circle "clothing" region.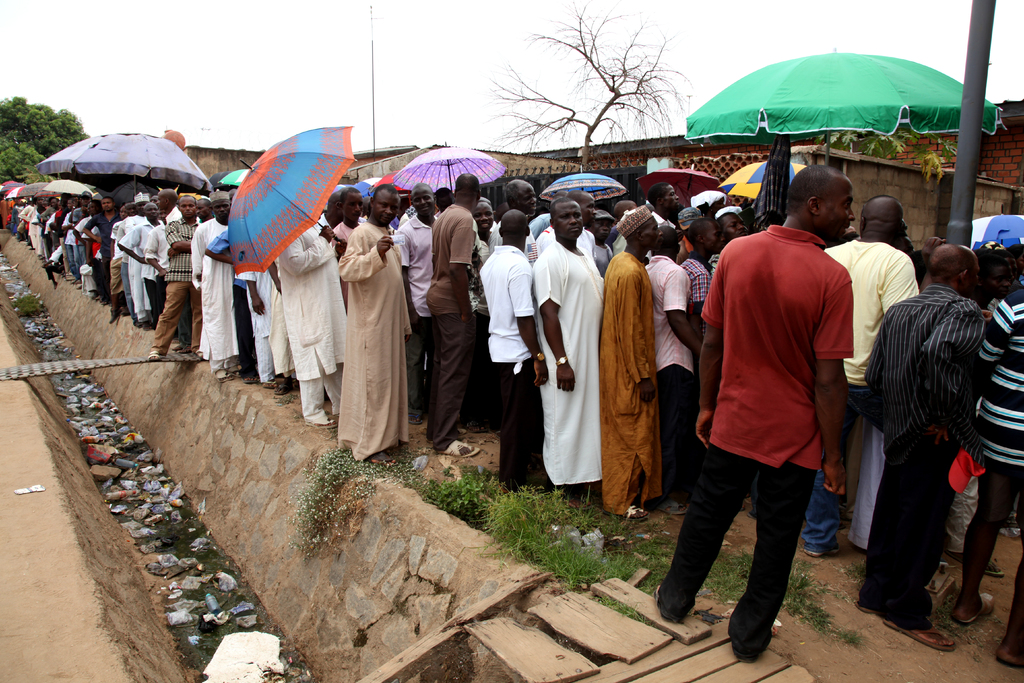
Region: [639, 252, 699, 502].
